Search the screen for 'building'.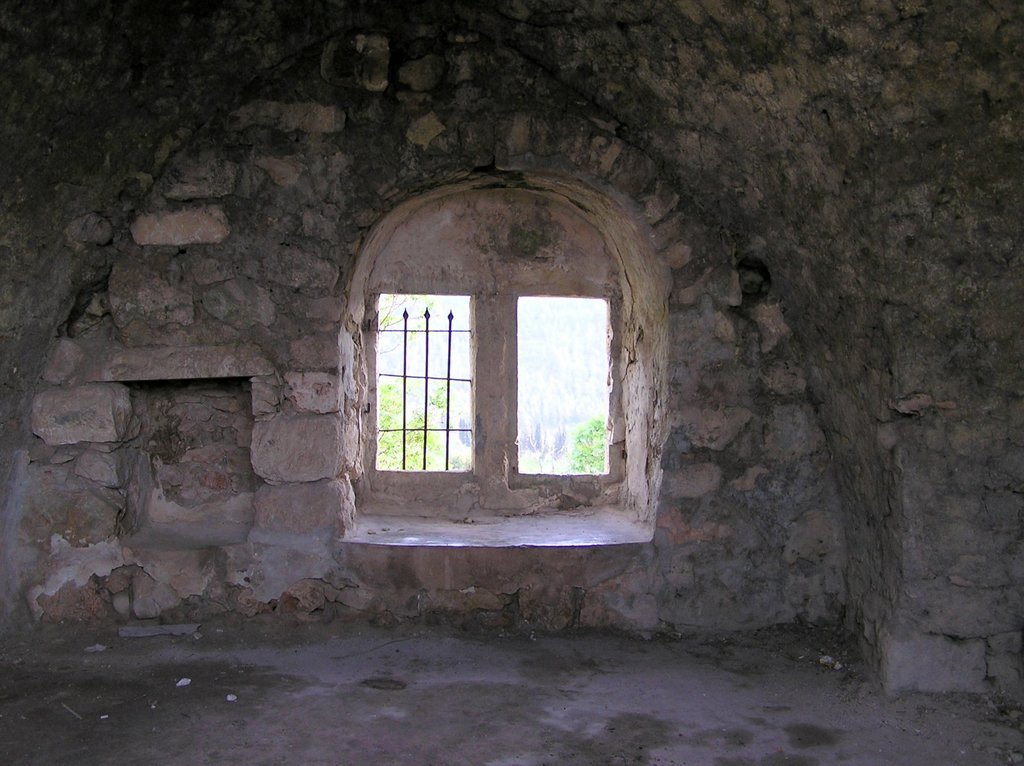
Found at locate(0, 0, 1023, 765).
